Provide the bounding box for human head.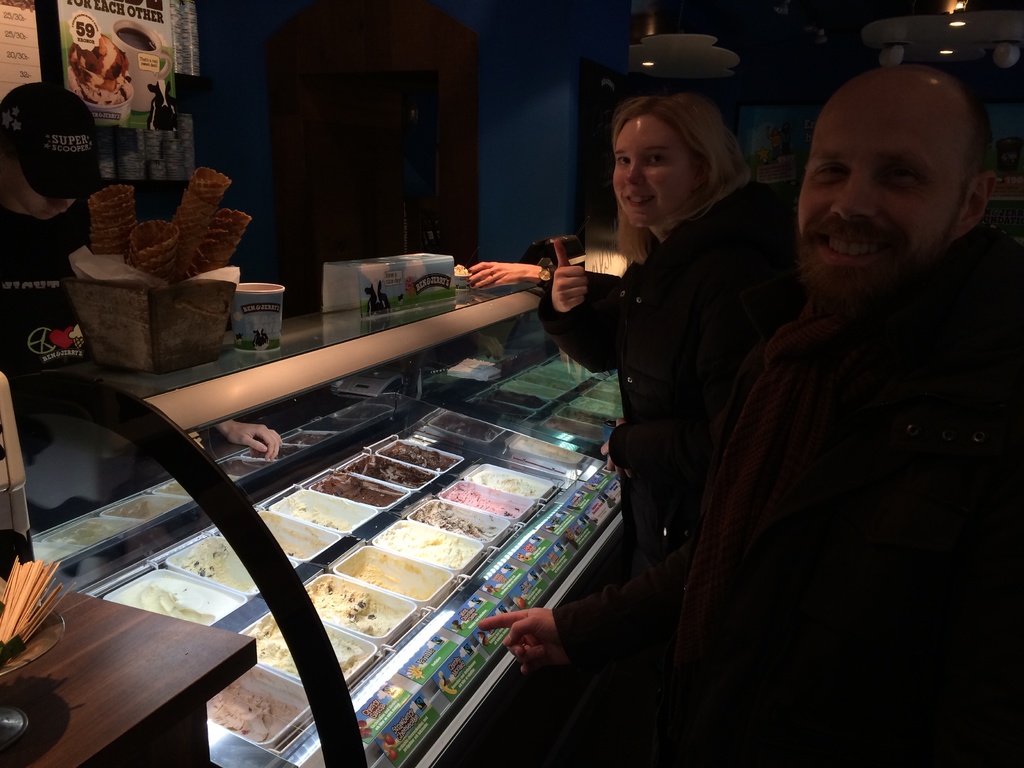
crop(0, 83, 109, 222).
